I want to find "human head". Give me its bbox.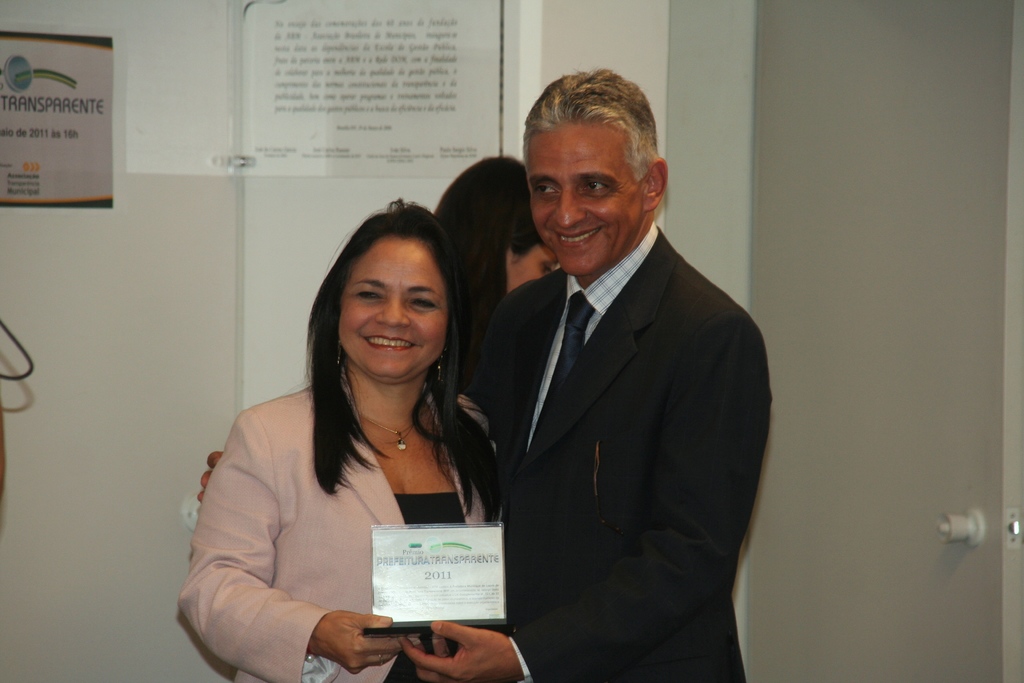
BBox(525, 67, 675, 280).
